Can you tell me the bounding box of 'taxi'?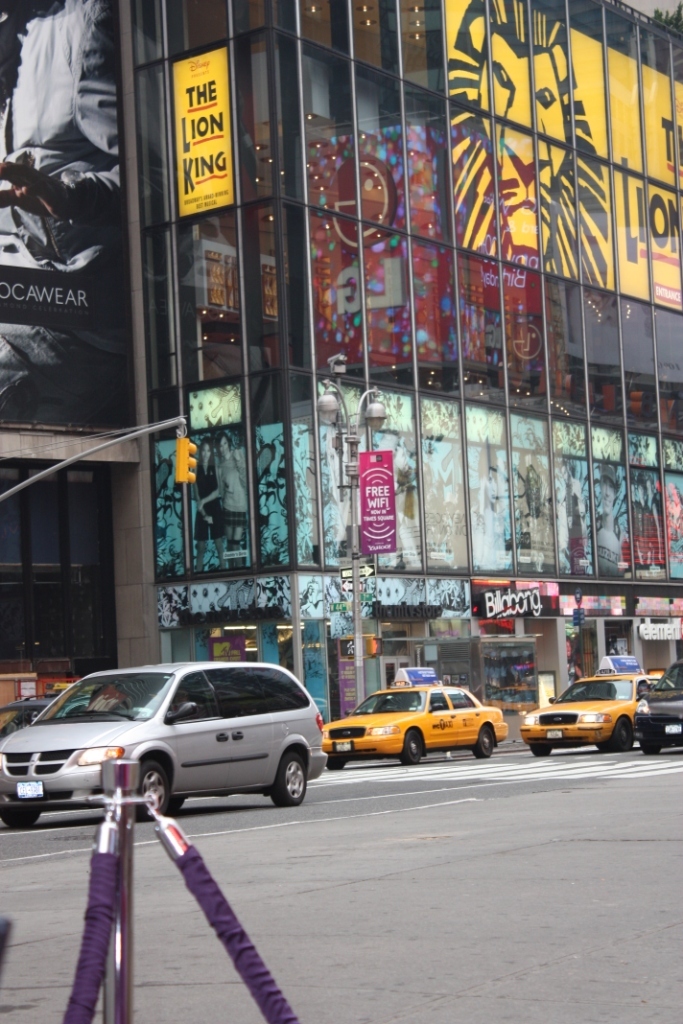
l=515, t=650, r=670, b=753.
